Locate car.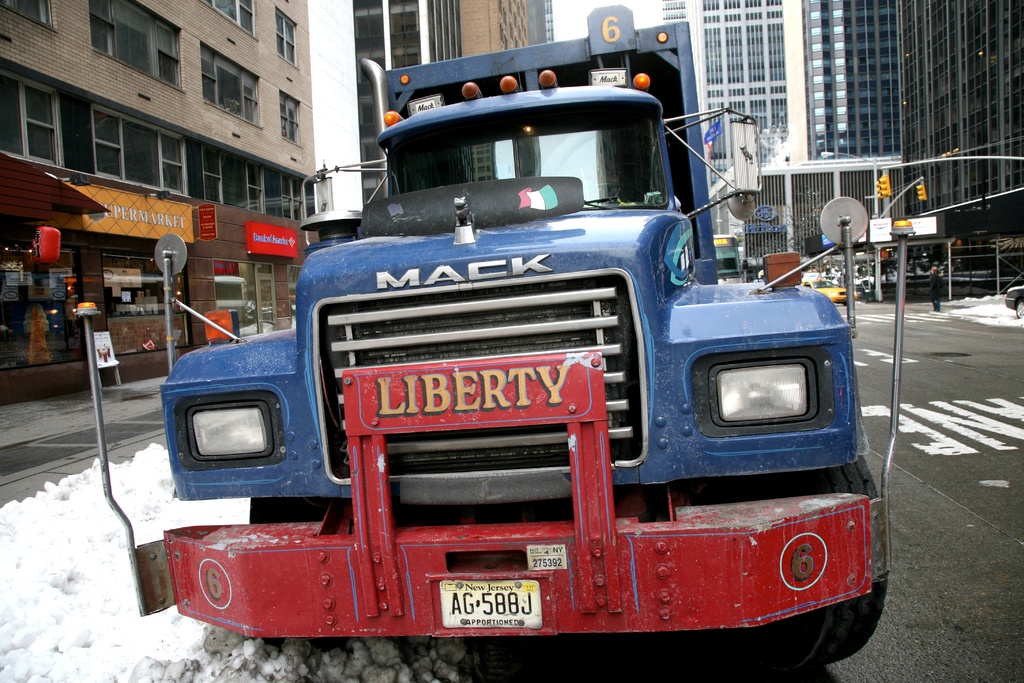
Bounding box: {"left": 800, "top": 275, "right": 858, "bottom": 306}.
